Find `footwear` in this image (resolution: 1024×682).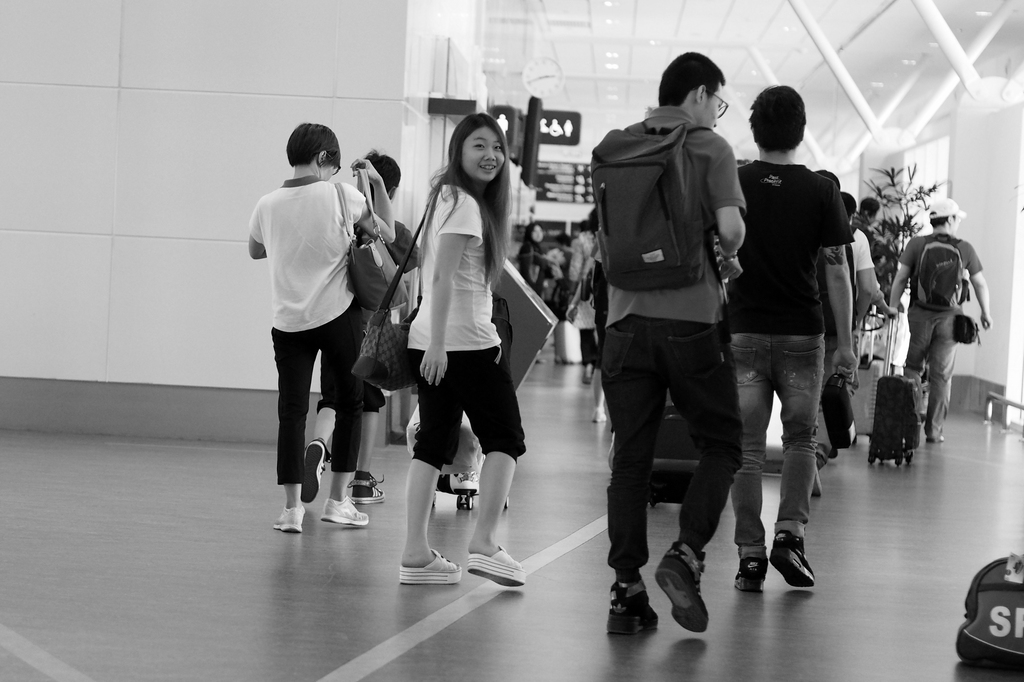
region(305, 440, 334, 503).
